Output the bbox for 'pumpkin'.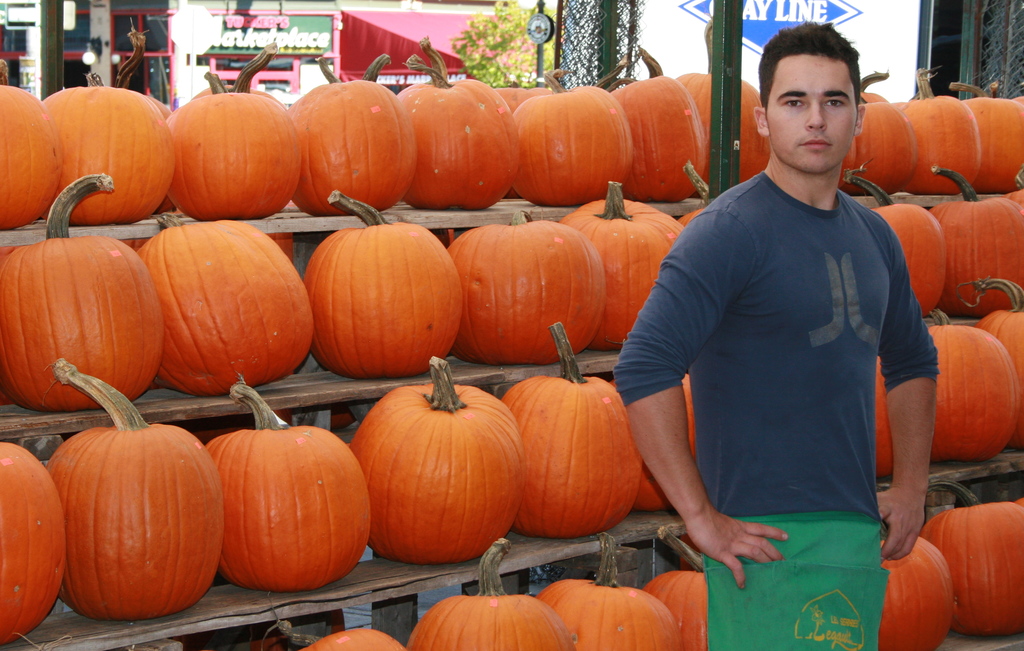
Rect(892, 65, 976, 208).
